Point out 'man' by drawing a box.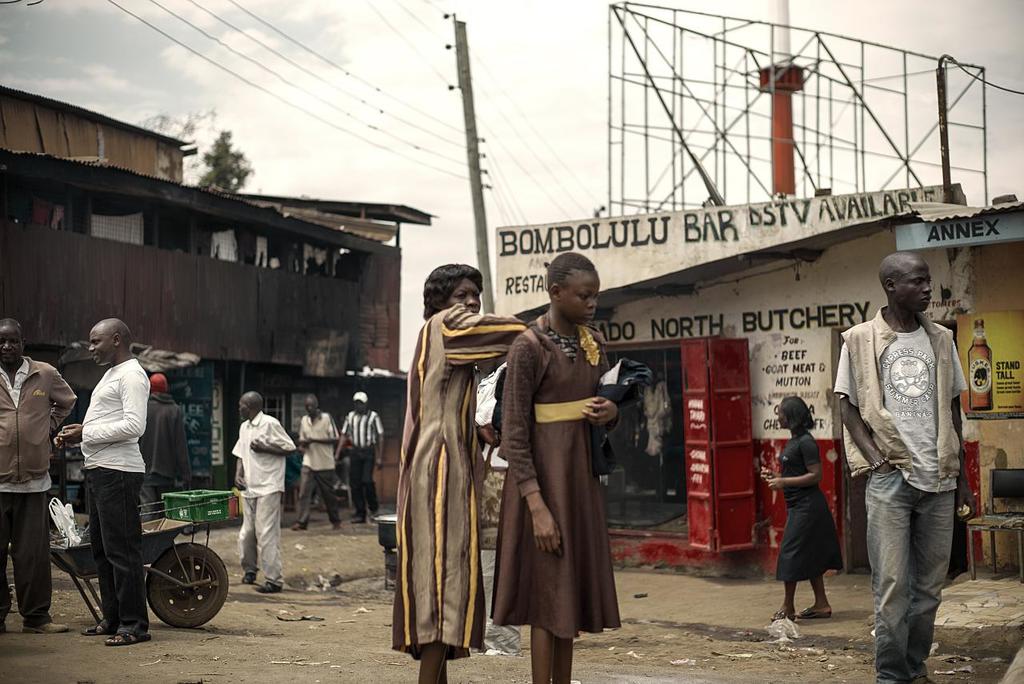
[x1=334, y1=384, x2=385, y2=527].
